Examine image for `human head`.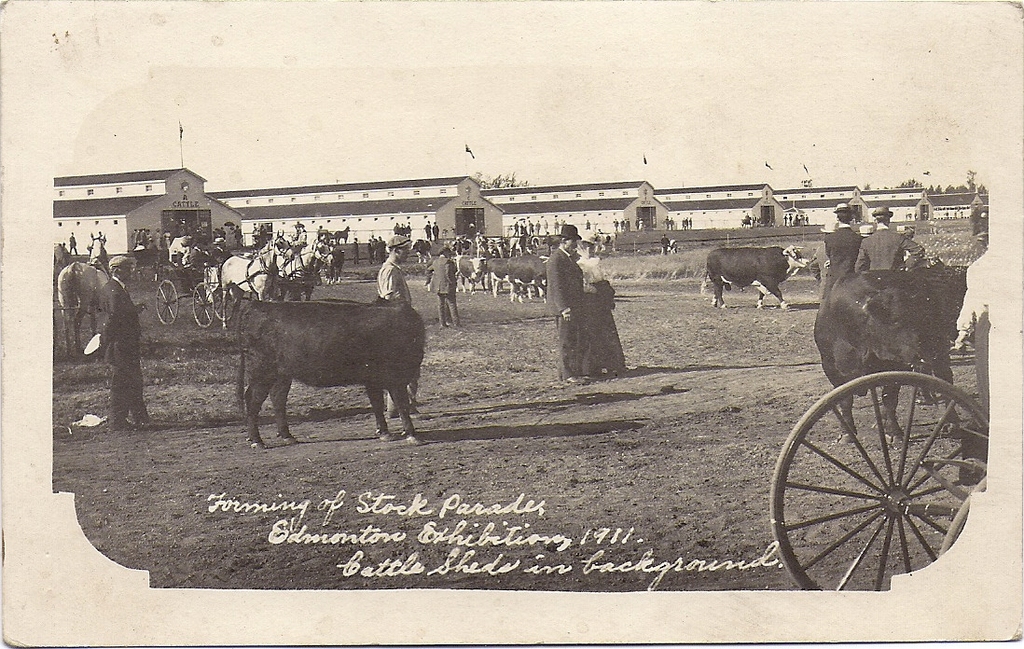
Examination result: (110, 253, 133, 281).
